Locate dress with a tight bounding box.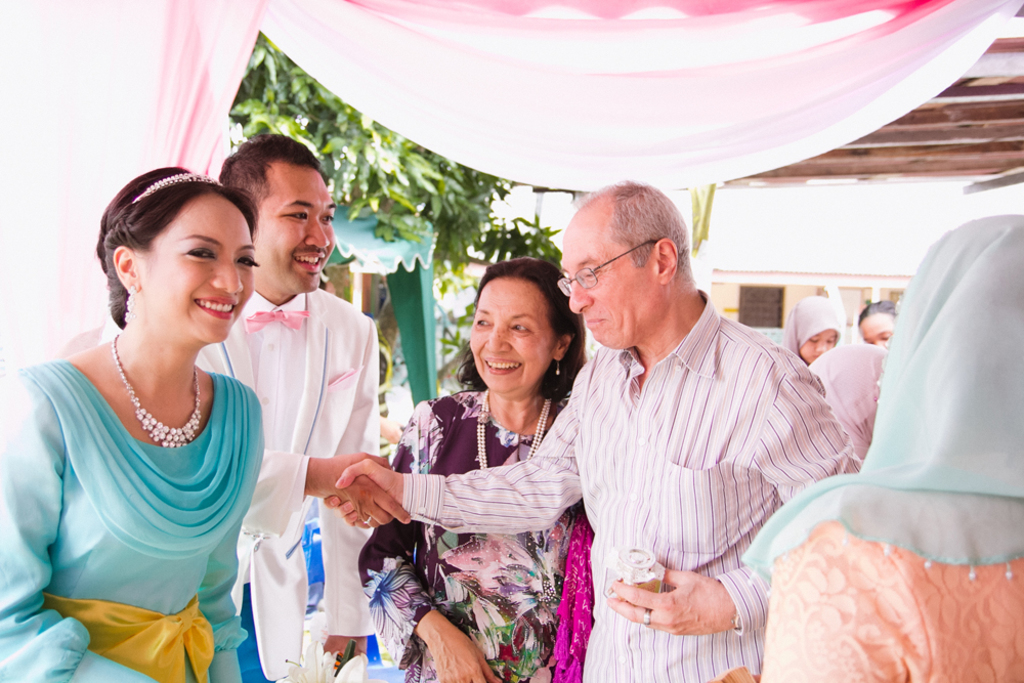
detection(25, 318, 256, 640).
